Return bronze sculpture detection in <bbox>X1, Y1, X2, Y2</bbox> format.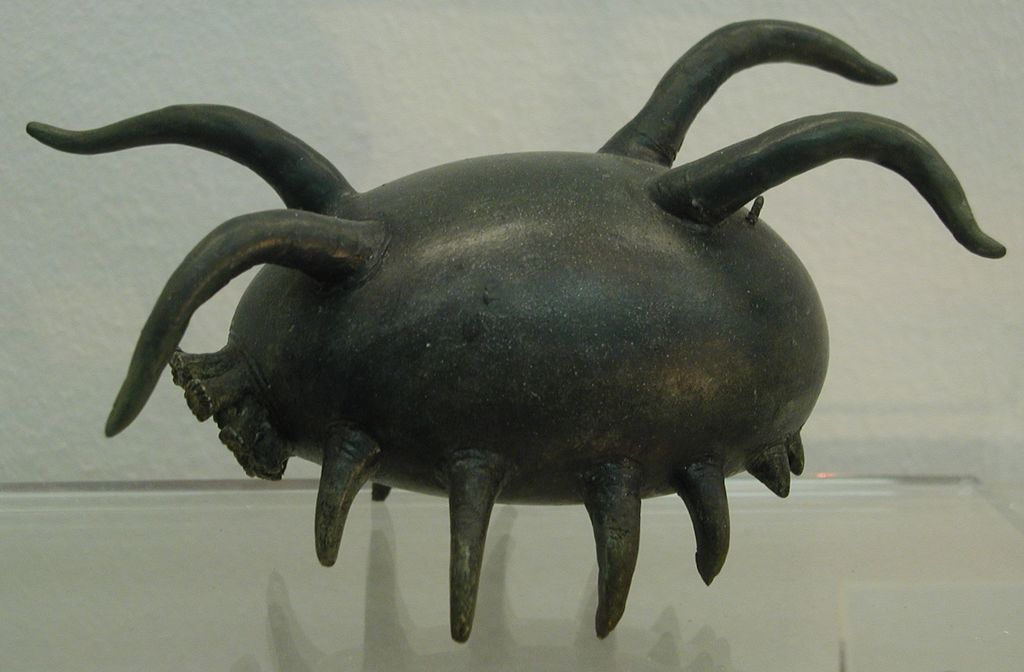
<bbox>23, 10, 1006, 647</bbox>.
